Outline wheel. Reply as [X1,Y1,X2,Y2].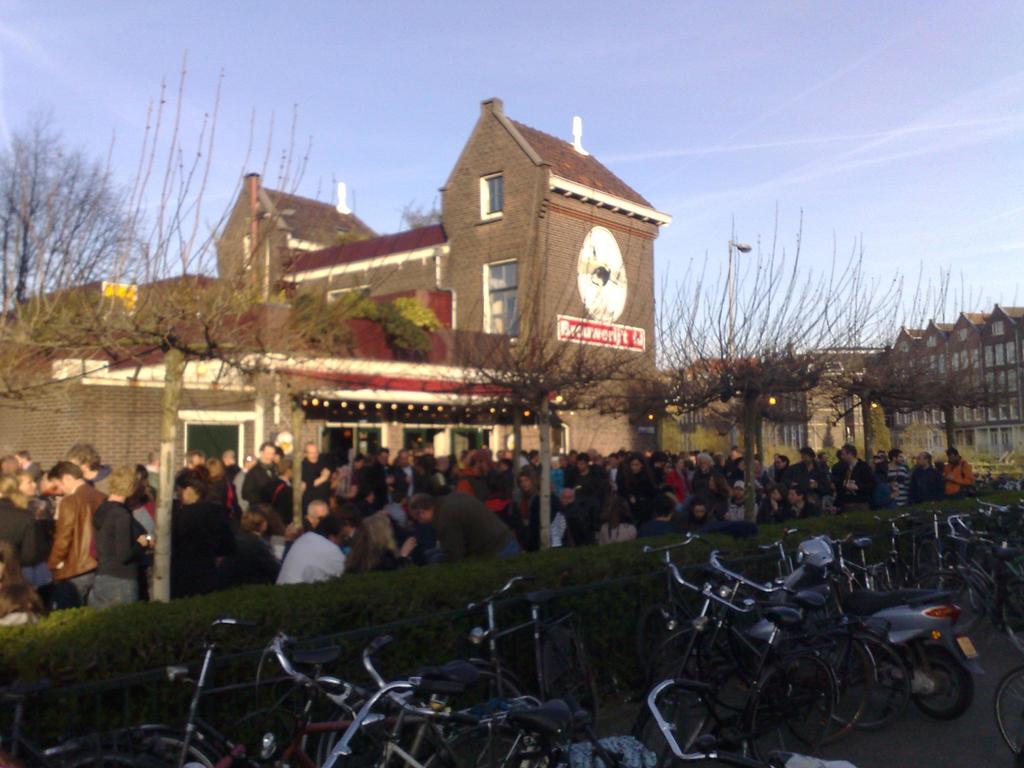
[539,632,607,728].
